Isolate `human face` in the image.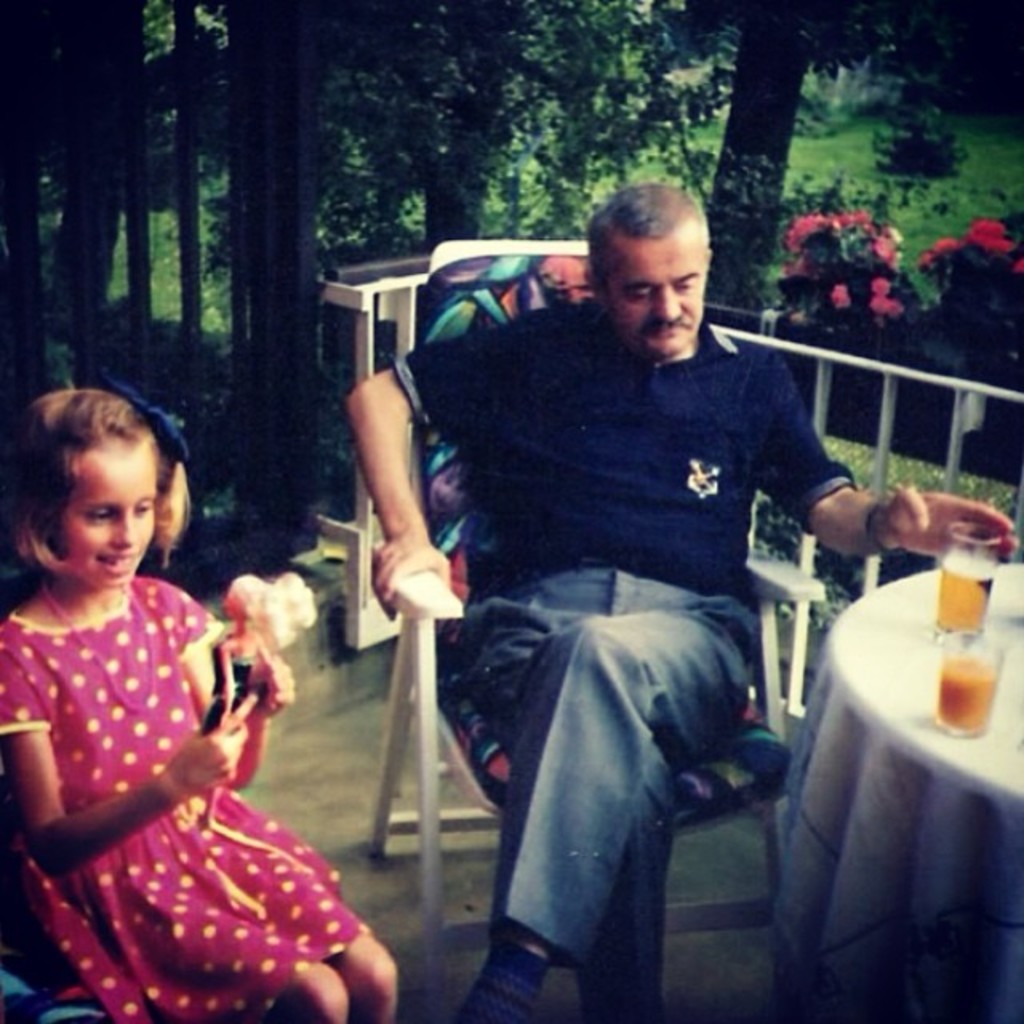
Isolated region: bbox=(56, 443, 154, 595).
